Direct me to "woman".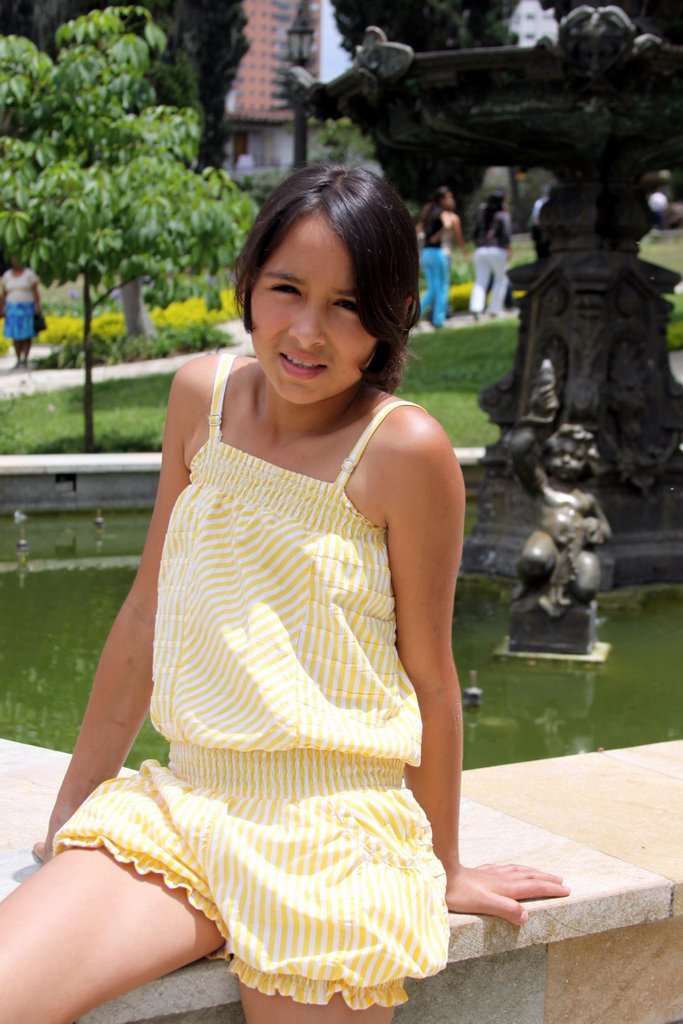
Direction: crop(0, 163, 567, 1023).
